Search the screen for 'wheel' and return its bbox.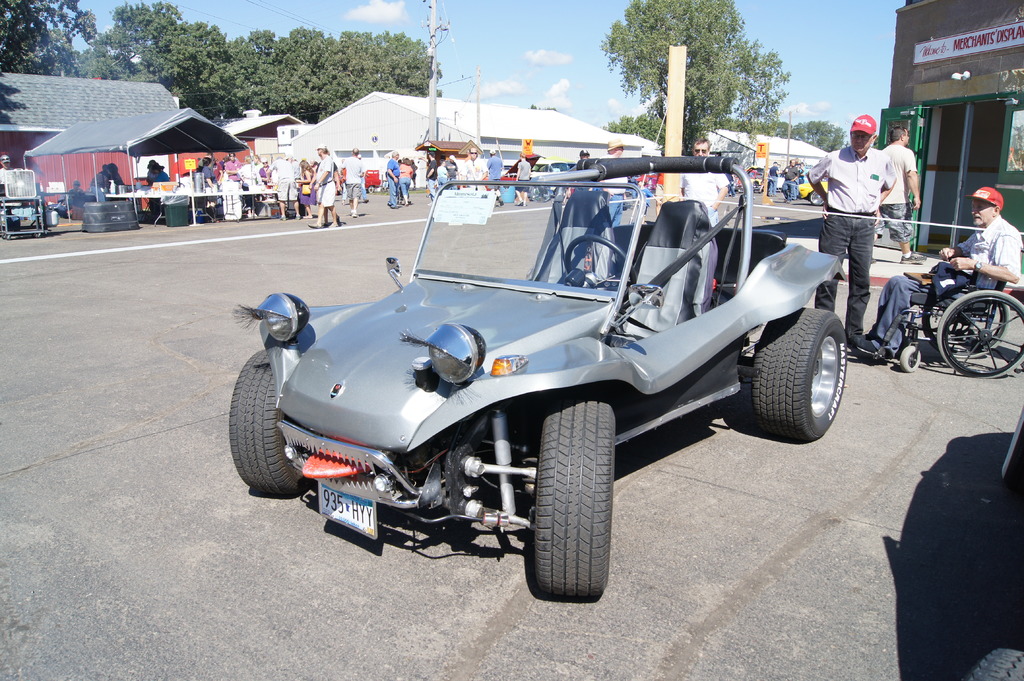
Found: 1:232:6:240.
